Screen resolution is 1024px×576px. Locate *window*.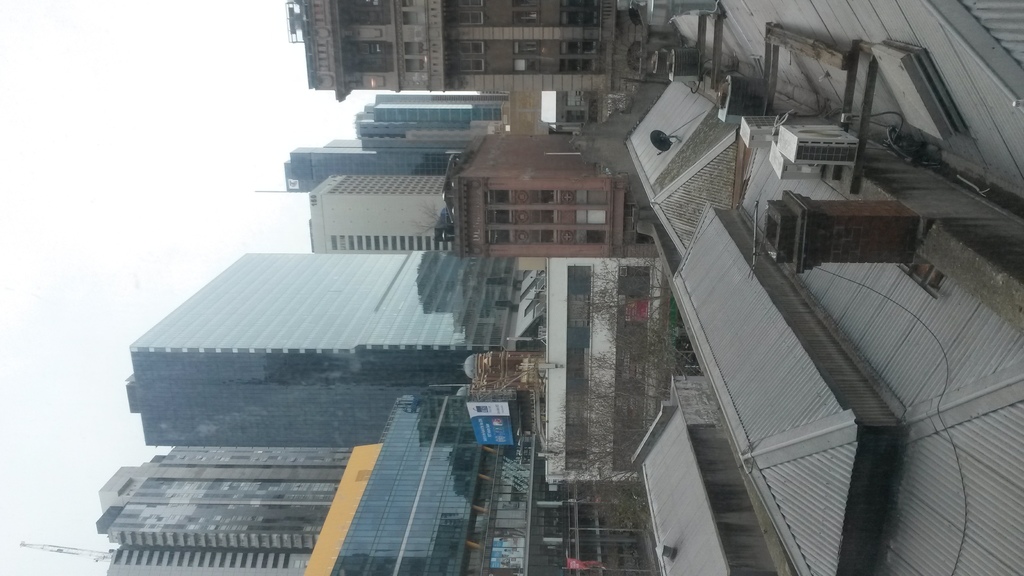
(461, 15, 484, 26).
